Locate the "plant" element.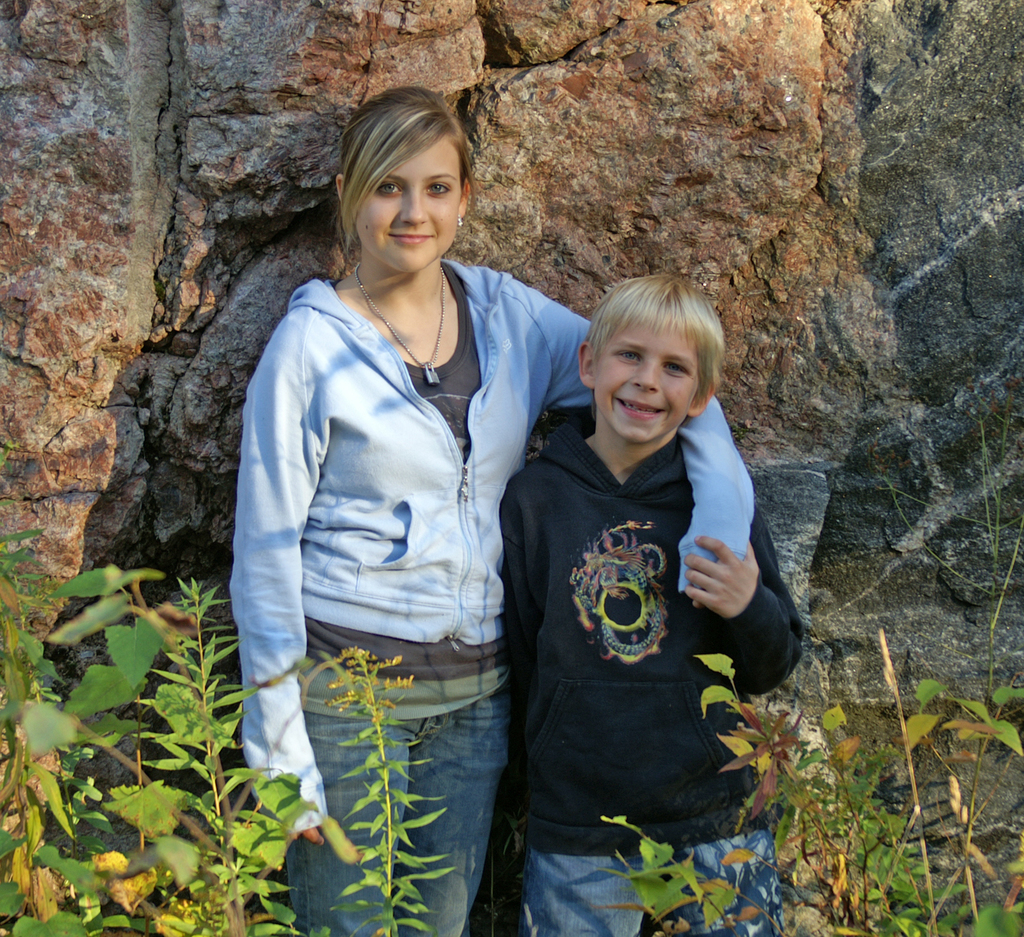
Element bbox: {"left": 132, "top": 570, "right": 311, "bottom": 936}.
